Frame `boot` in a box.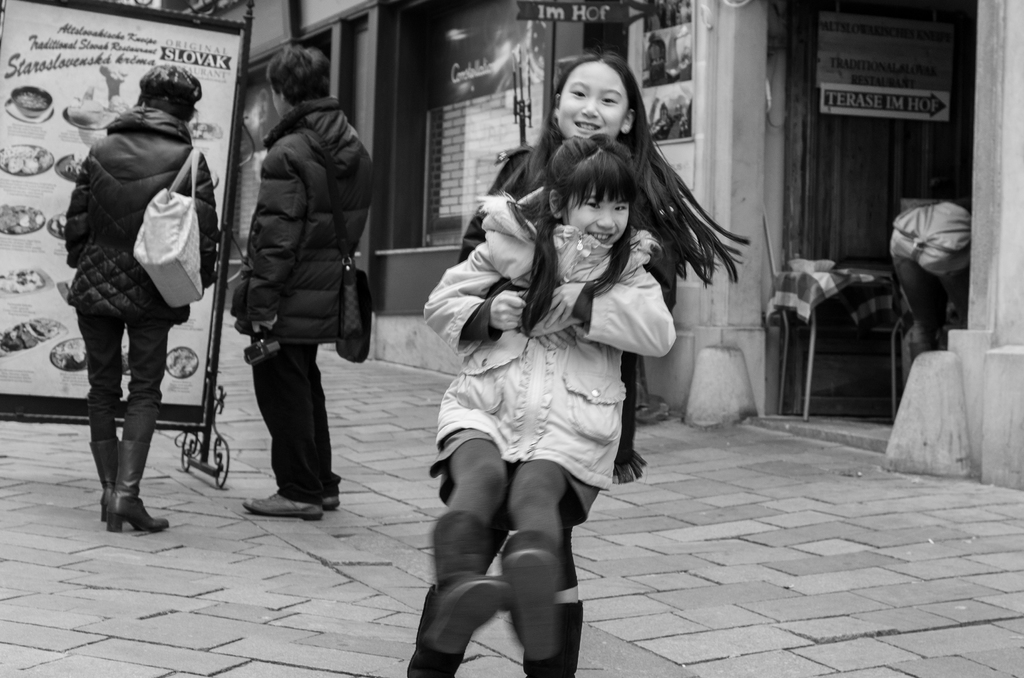
<bbox>409, 514, 505, 677</bbox>.
